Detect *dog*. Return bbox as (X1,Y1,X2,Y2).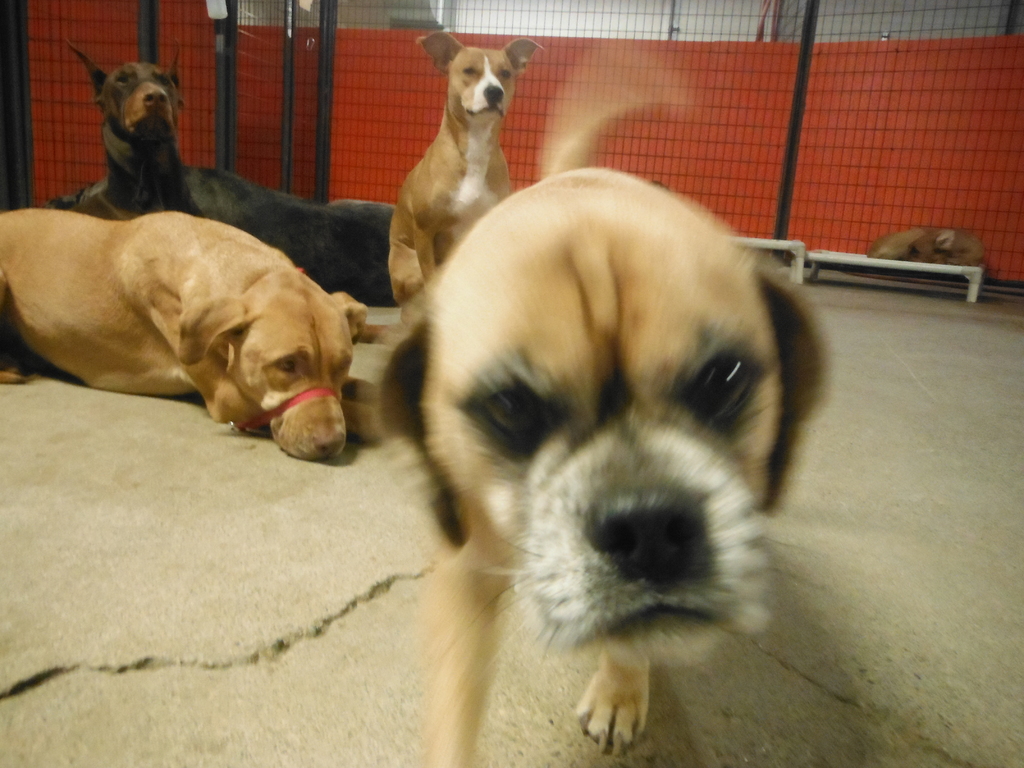
(45,165,394,307).
